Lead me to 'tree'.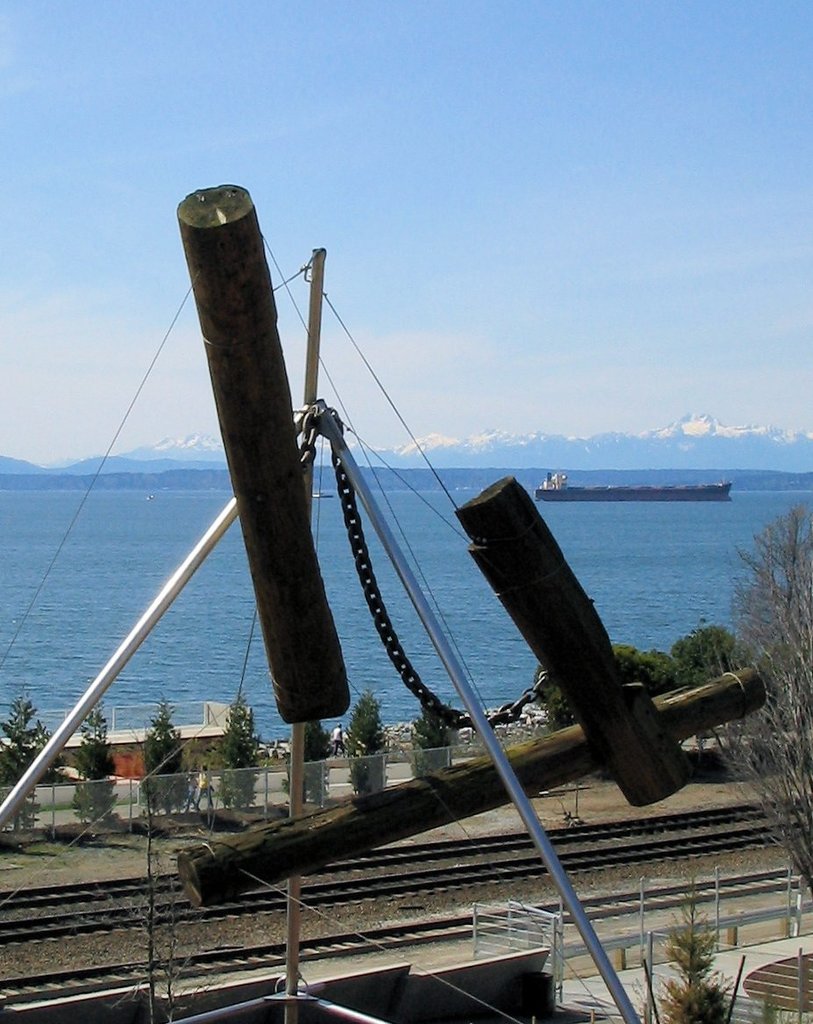
Lead to {"x1": 212, "y1": 703, "x2": 267, "y2": 813}.
